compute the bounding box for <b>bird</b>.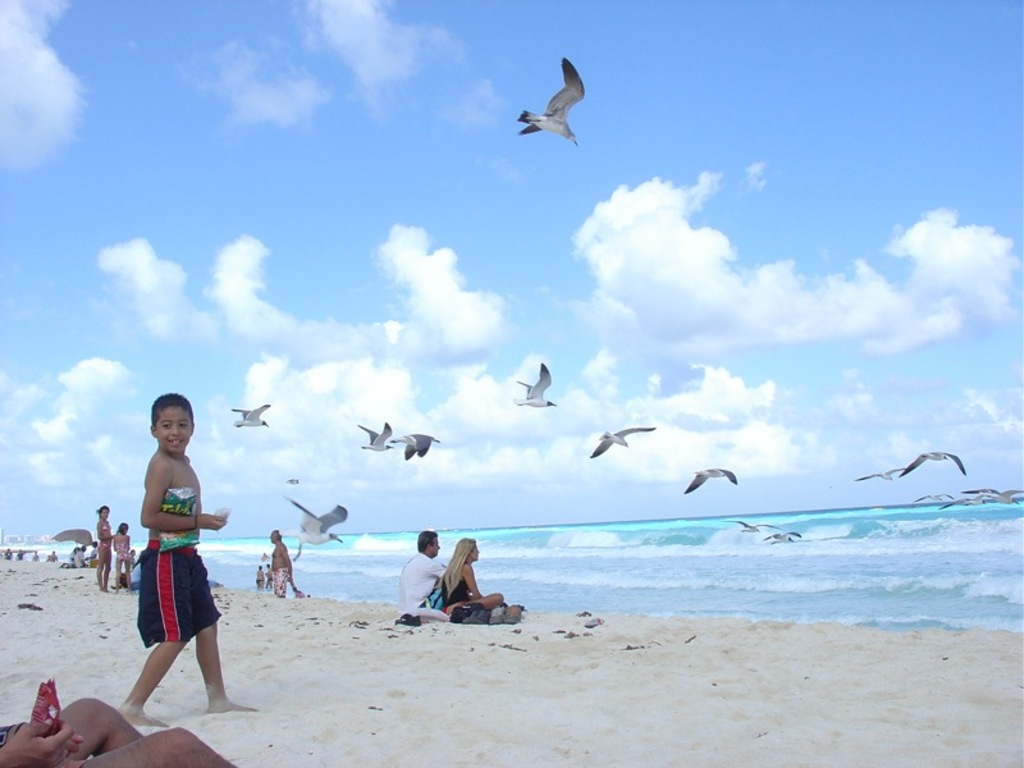
detection(689, 466, 739, 494).
